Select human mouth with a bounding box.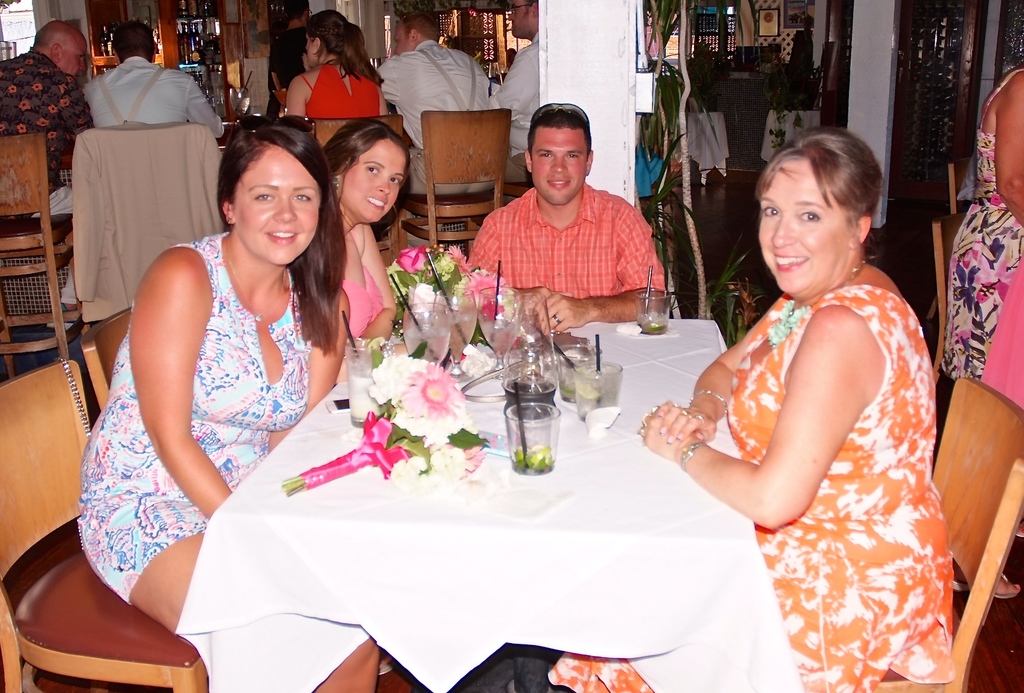
x1=771 y1=247 x2=803 y2=274.
